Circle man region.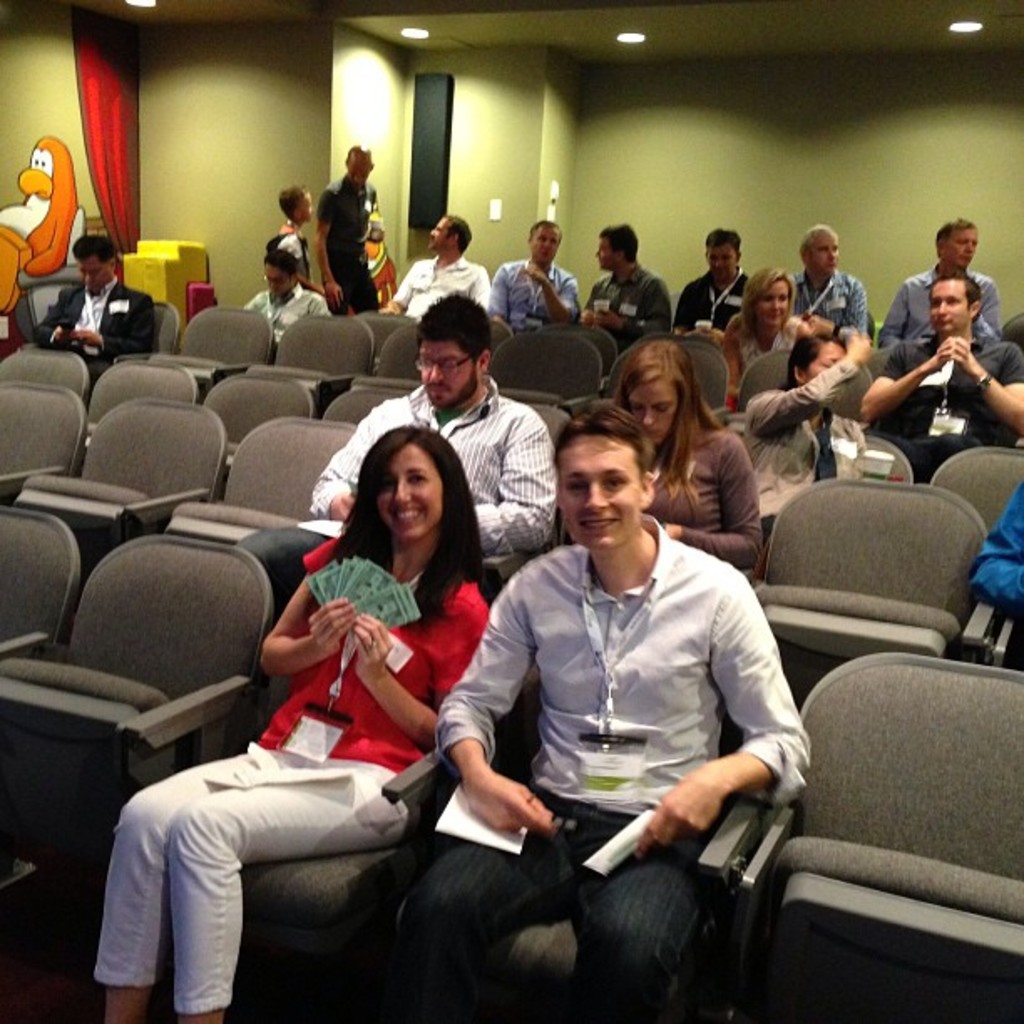
Region: {"x1": 671, "y1": 219, "x2": 758, "y2": 345}.
